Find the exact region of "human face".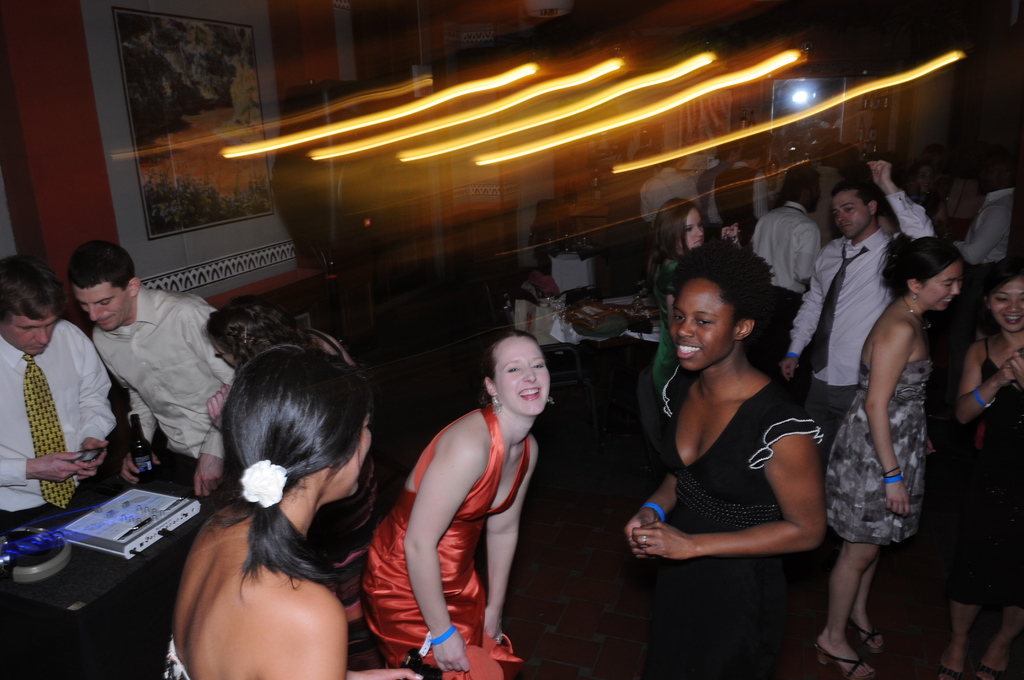
Exact region: left=682, top=222, right=708, bottom=250.
